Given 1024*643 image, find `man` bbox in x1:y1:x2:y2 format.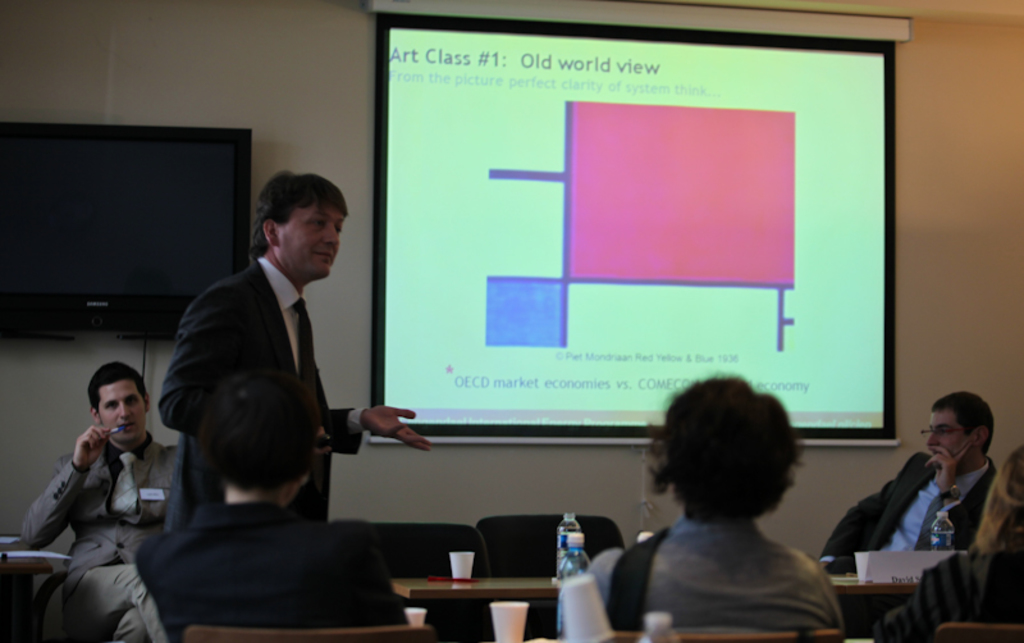
18:355:187:642.
